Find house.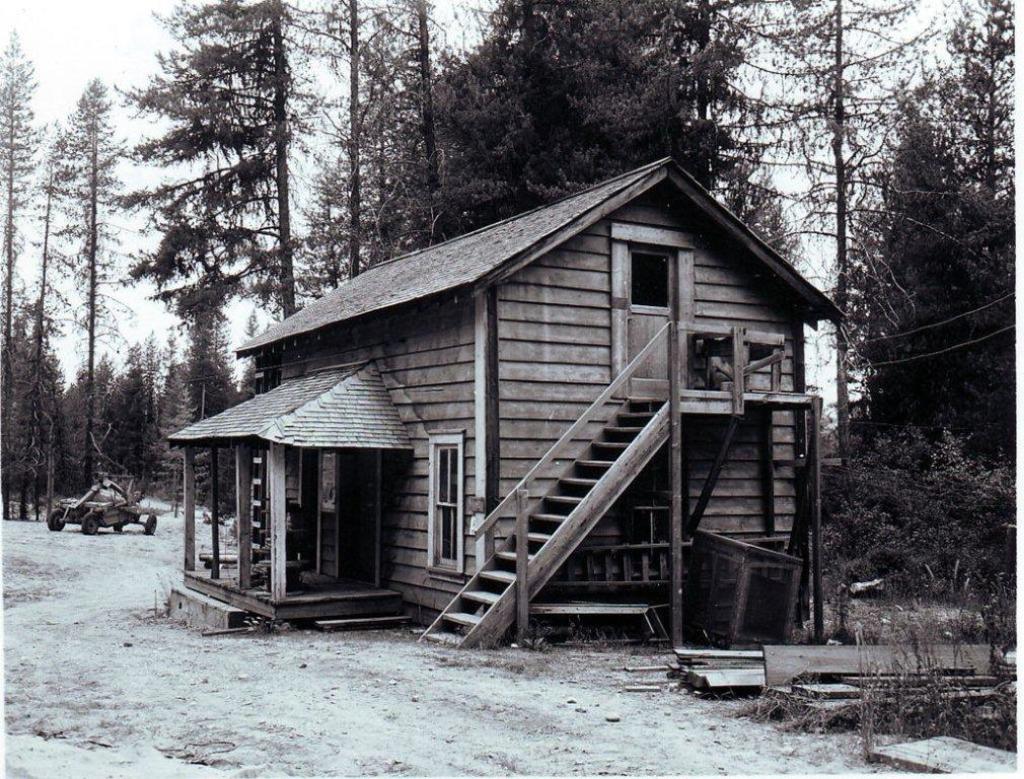
156,147,842,658.
